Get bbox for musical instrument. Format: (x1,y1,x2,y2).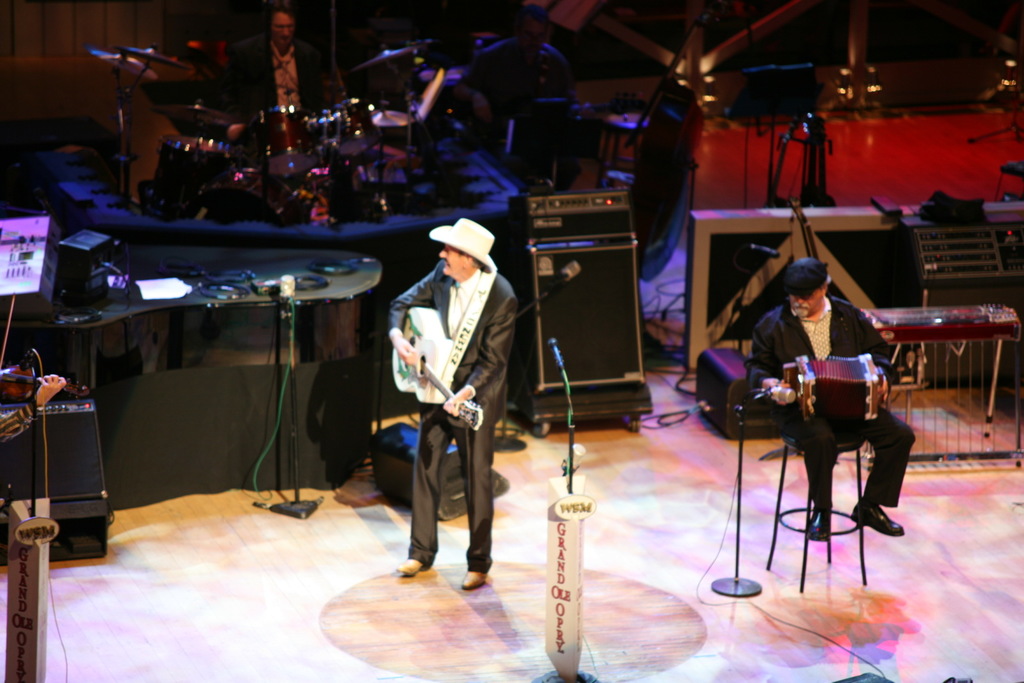
(769,351,886,426).
